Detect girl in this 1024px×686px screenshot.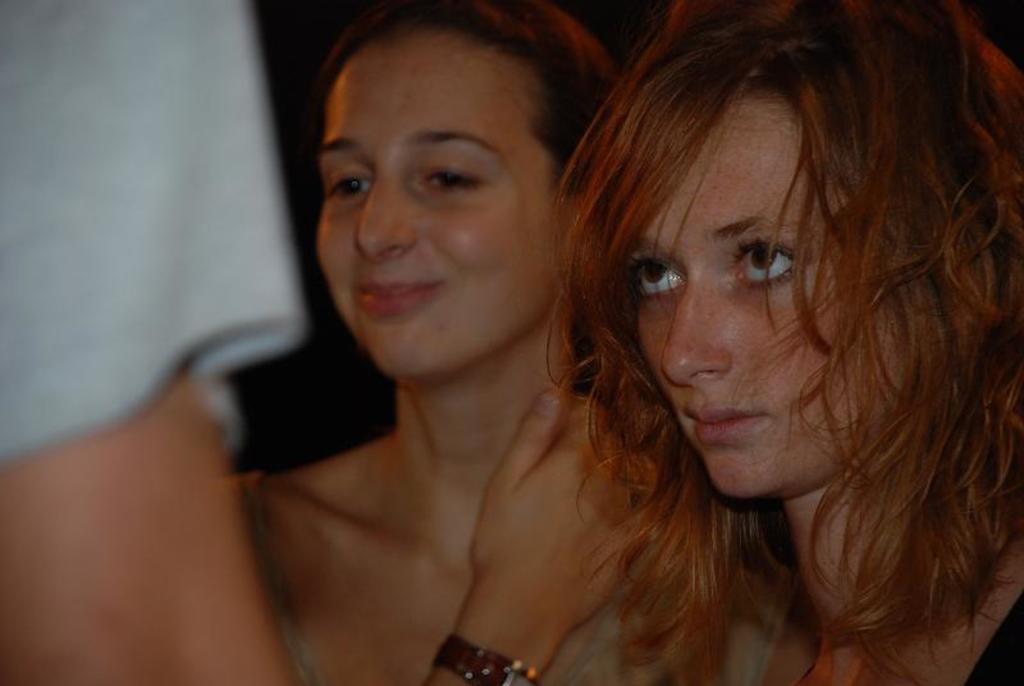
Detection: pyautogui.locateOnScreen(243, 0, 689, 685).
